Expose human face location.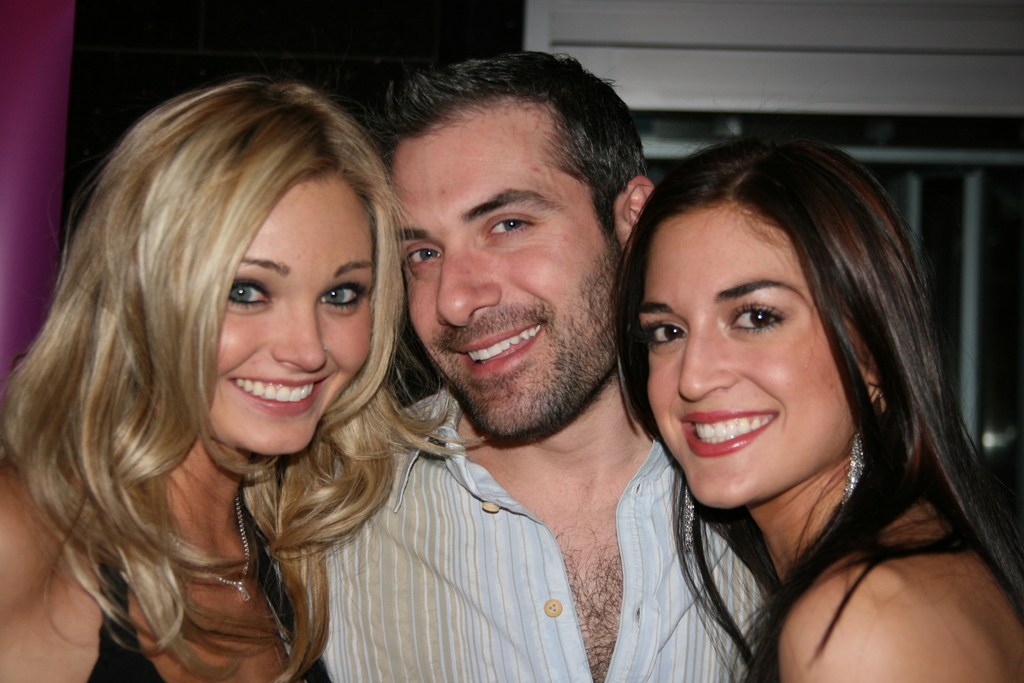
Exposed at left=644, top=202, right=852, bottom=509.
